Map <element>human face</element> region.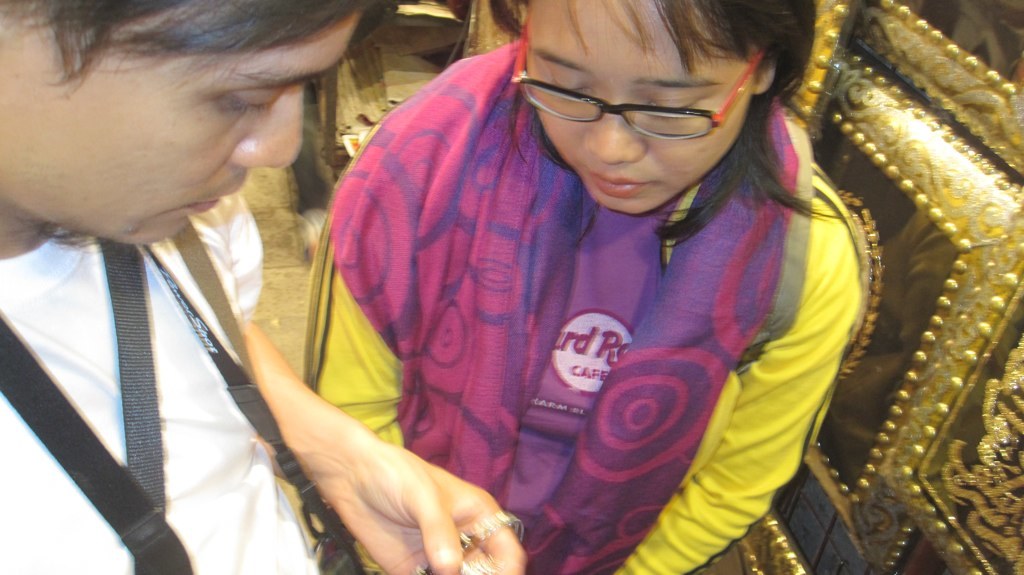
Mapped to {"left": 518, "top": 0, "right": 747, "bottom": 209}.
